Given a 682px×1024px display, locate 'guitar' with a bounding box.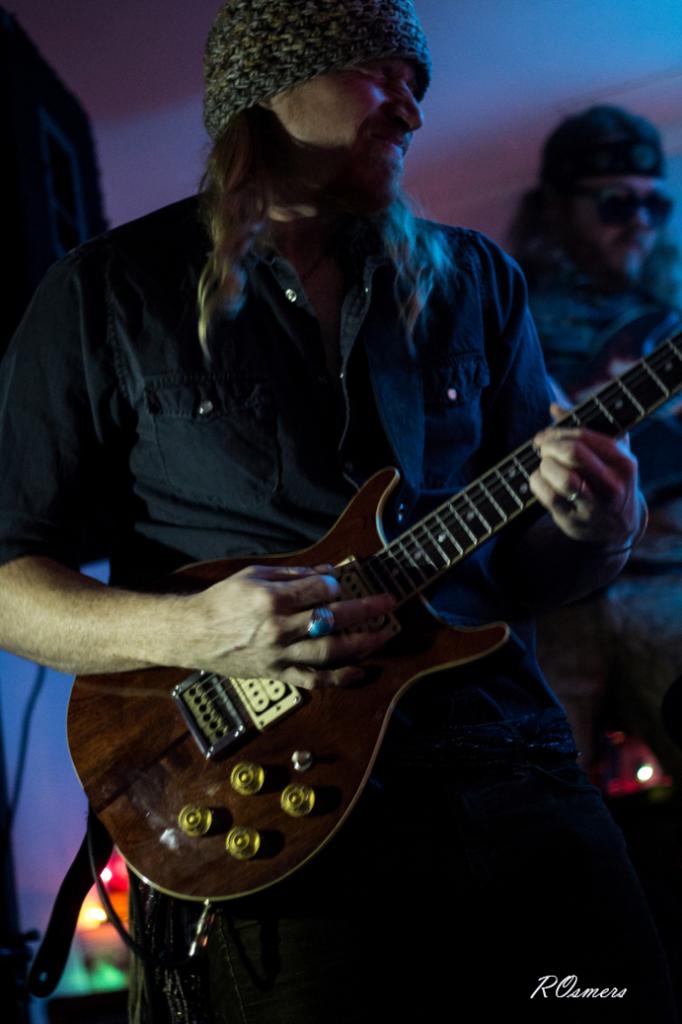
Located: left=62, top=345, right=669, bottom=951.
